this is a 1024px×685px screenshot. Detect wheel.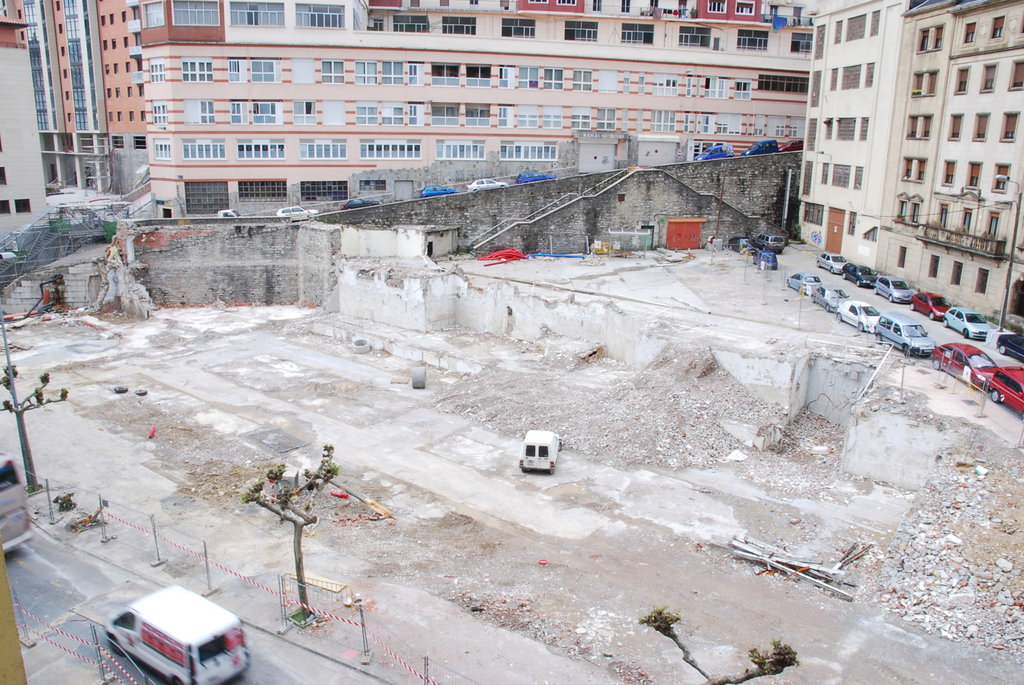
{"x1": 875, "y1": 335, "x2": 881, "y2": 344}.
